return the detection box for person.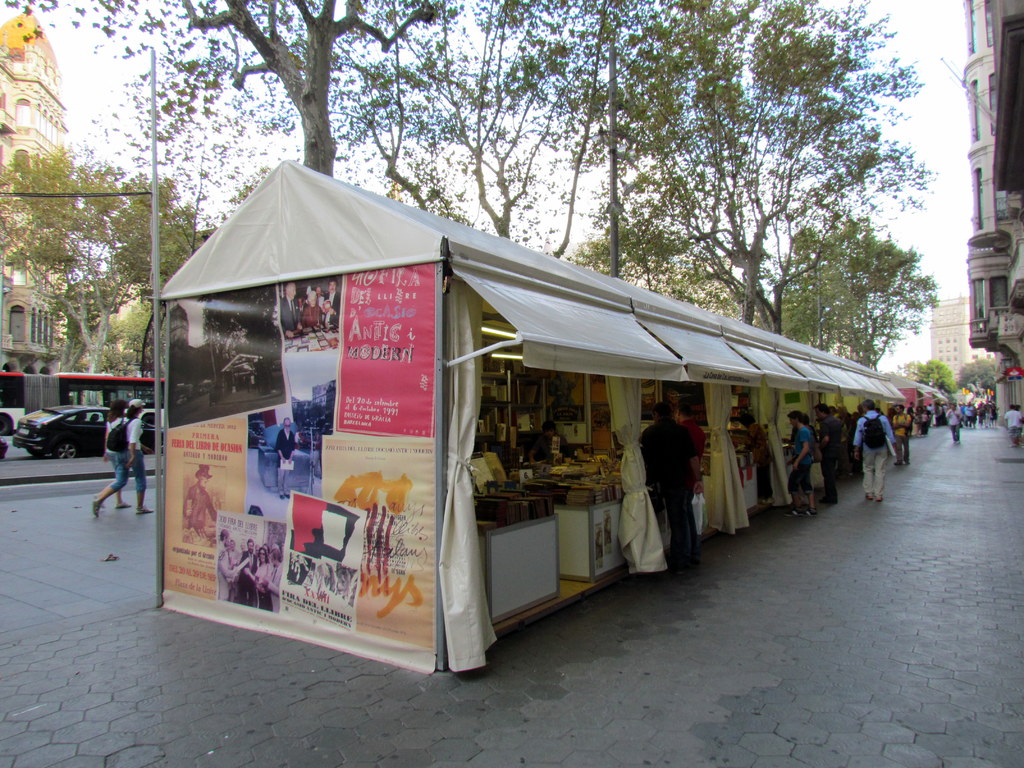
(945,401,964,442).
